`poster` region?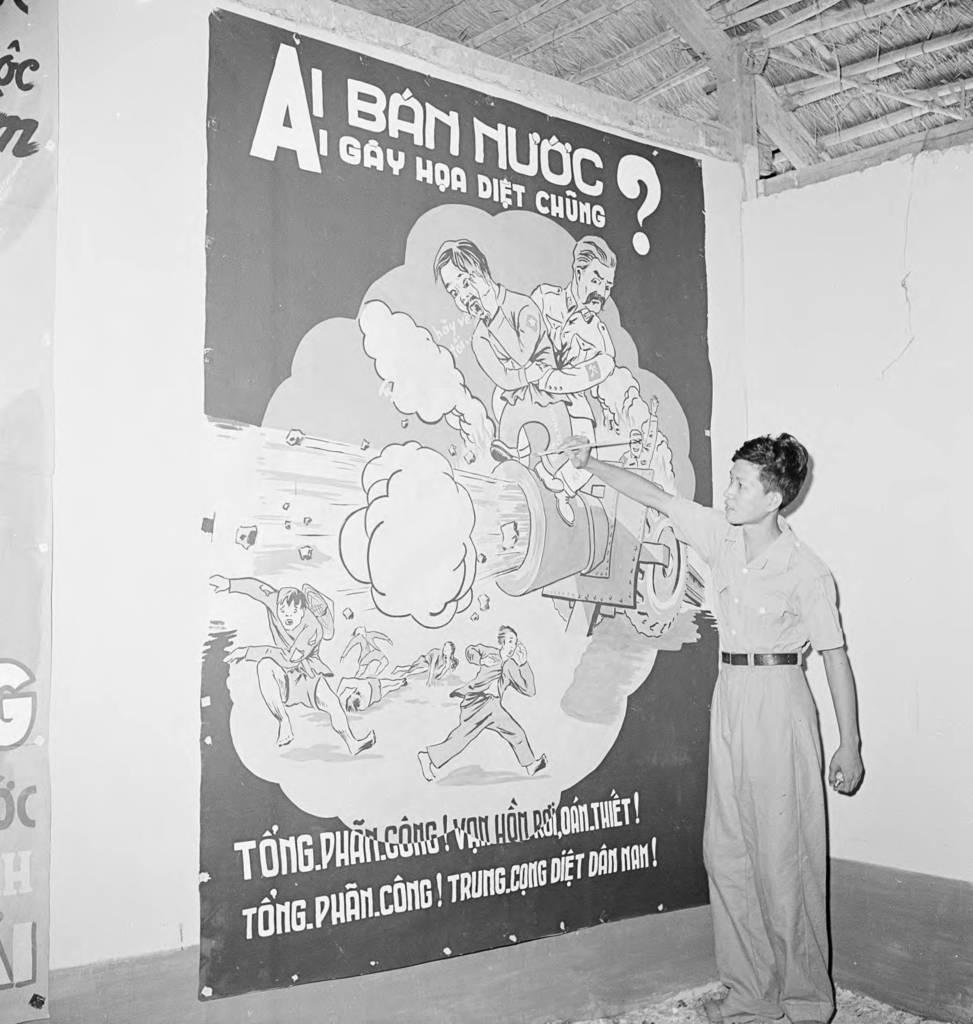
<box>0,0,56,1023</box>
